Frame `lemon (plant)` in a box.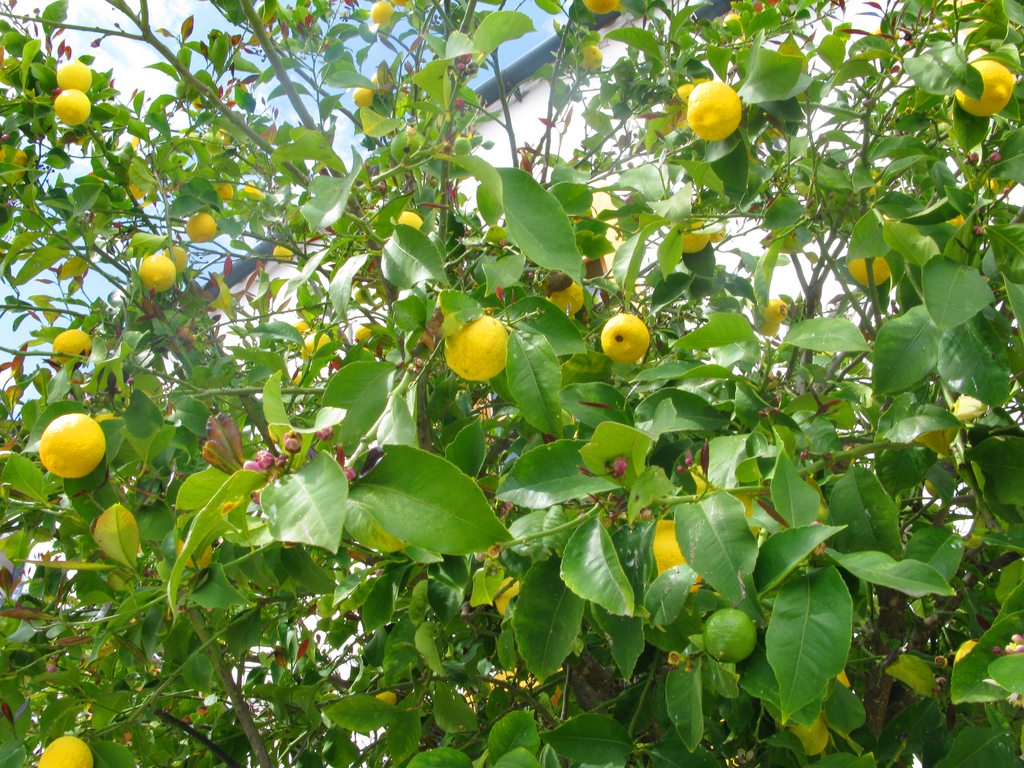
140/252/179/291.
